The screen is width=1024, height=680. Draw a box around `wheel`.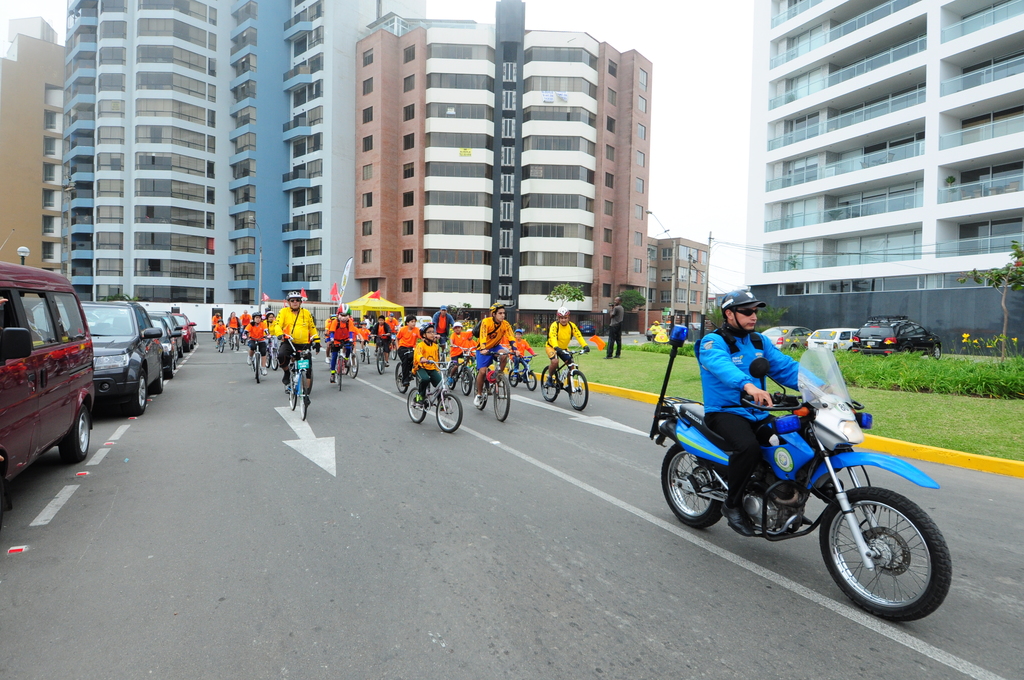
pyautogui.locateOnScreen(526, 370, 536, 391).
